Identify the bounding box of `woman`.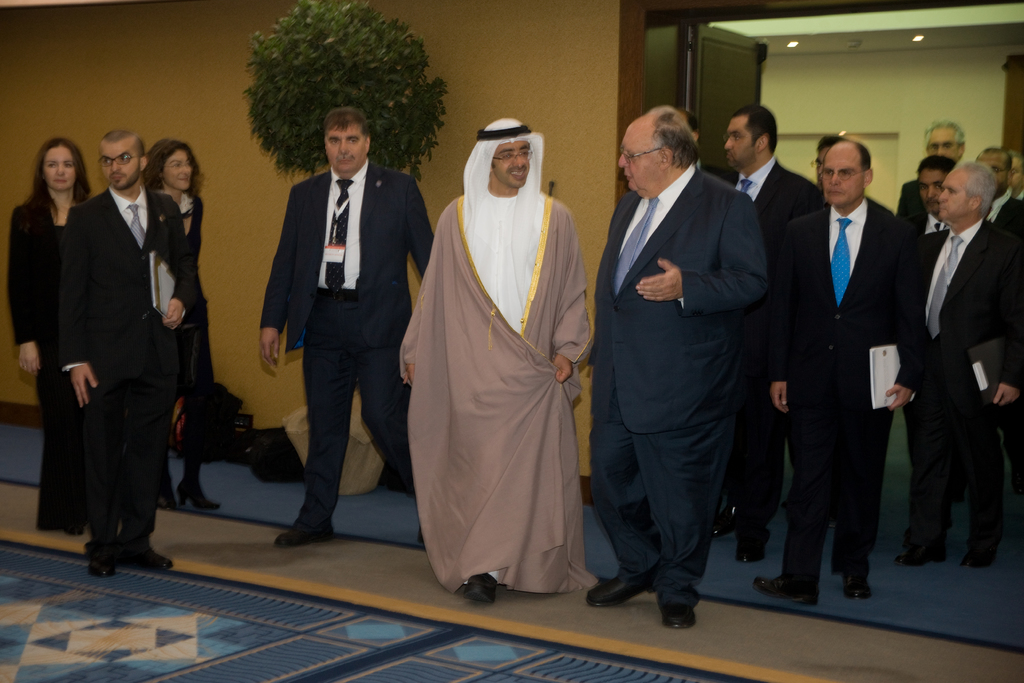
locate(6, 131, 99, 541).
